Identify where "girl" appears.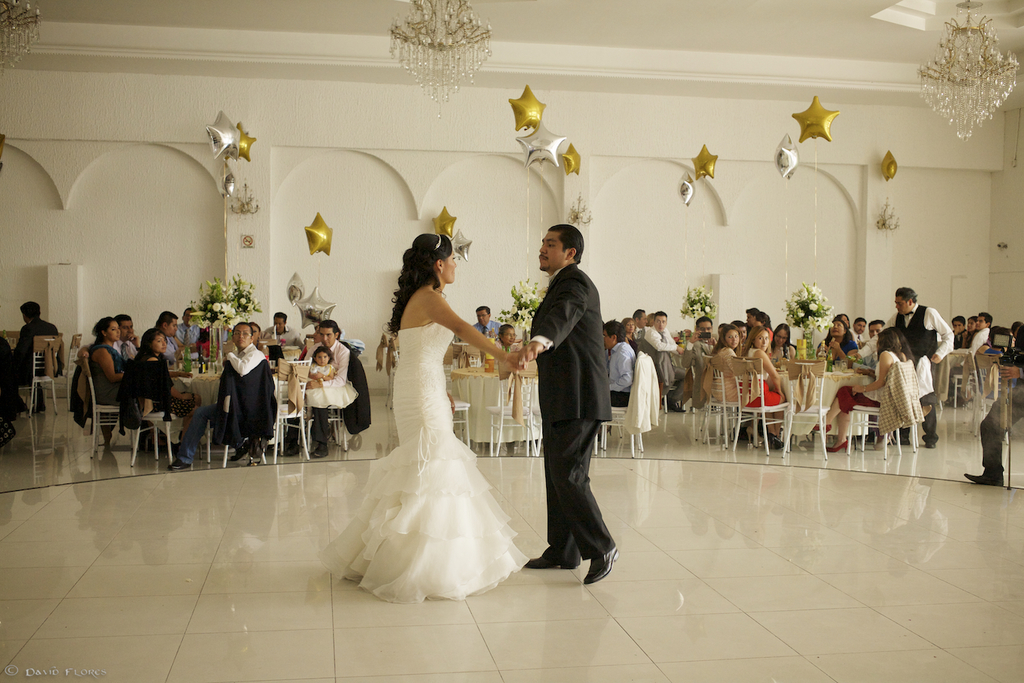
Appears at left=314, top=228, right=525, bottom=601.
